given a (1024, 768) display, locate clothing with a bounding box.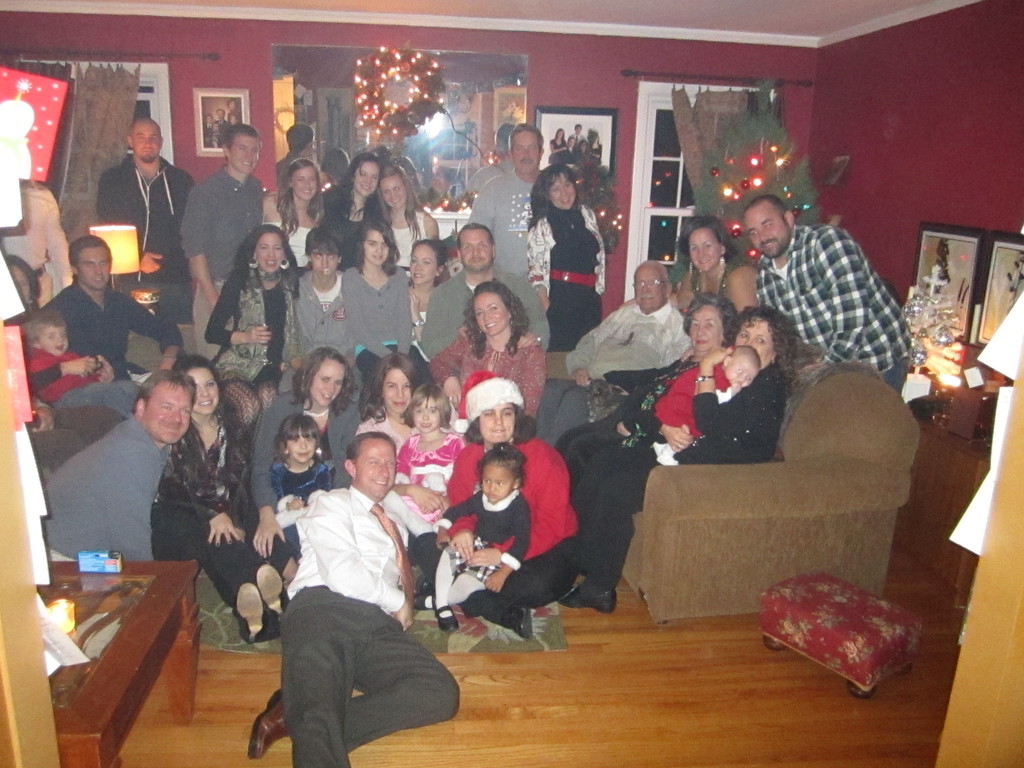
Located: box(288, 266, 371, 393).
